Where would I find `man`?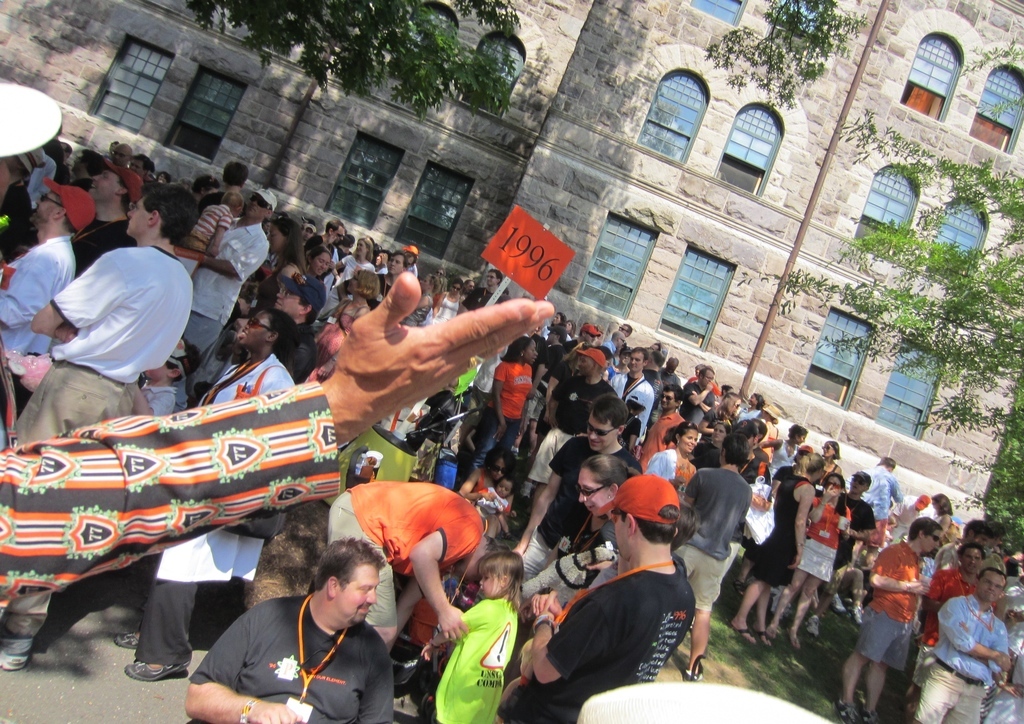
At [x1=979, y1=571, x2=1023, y2=723].
